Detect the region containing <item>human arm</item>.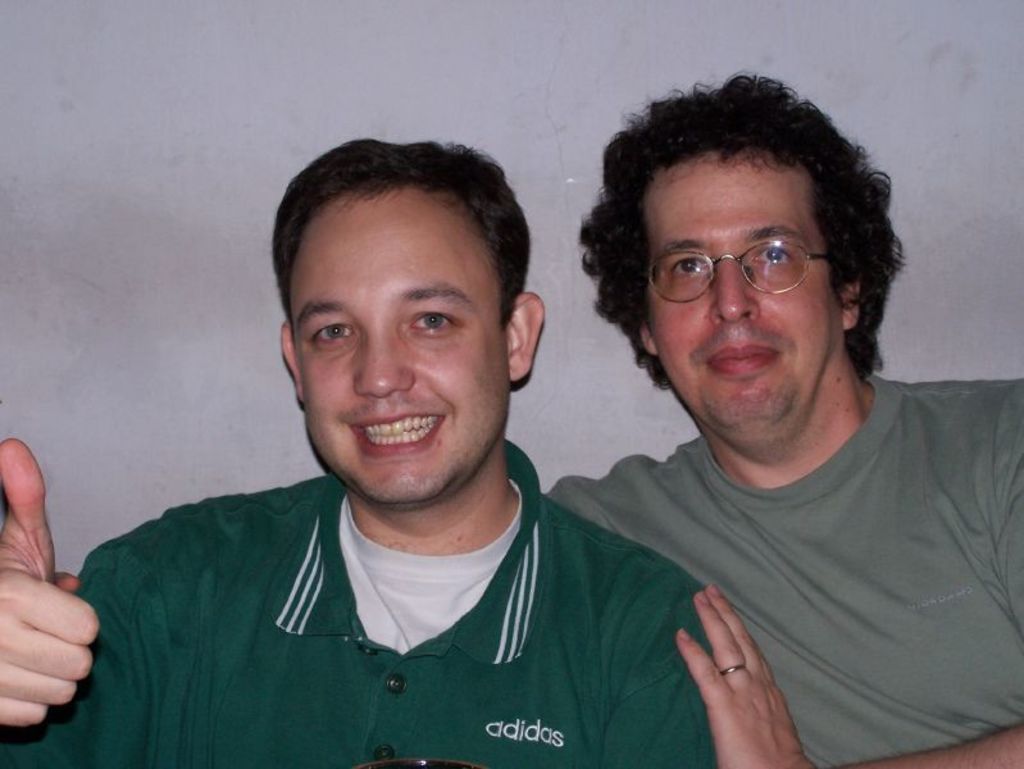
677:583:1023:768.
